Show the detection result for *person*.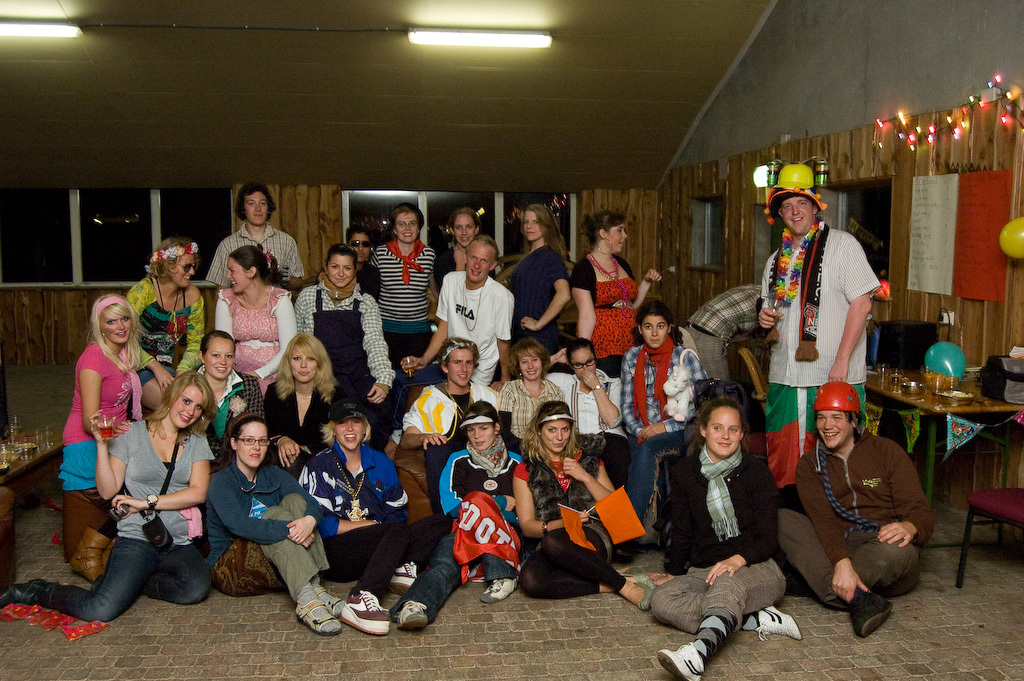
select_region(778, 382, 938, 636).
